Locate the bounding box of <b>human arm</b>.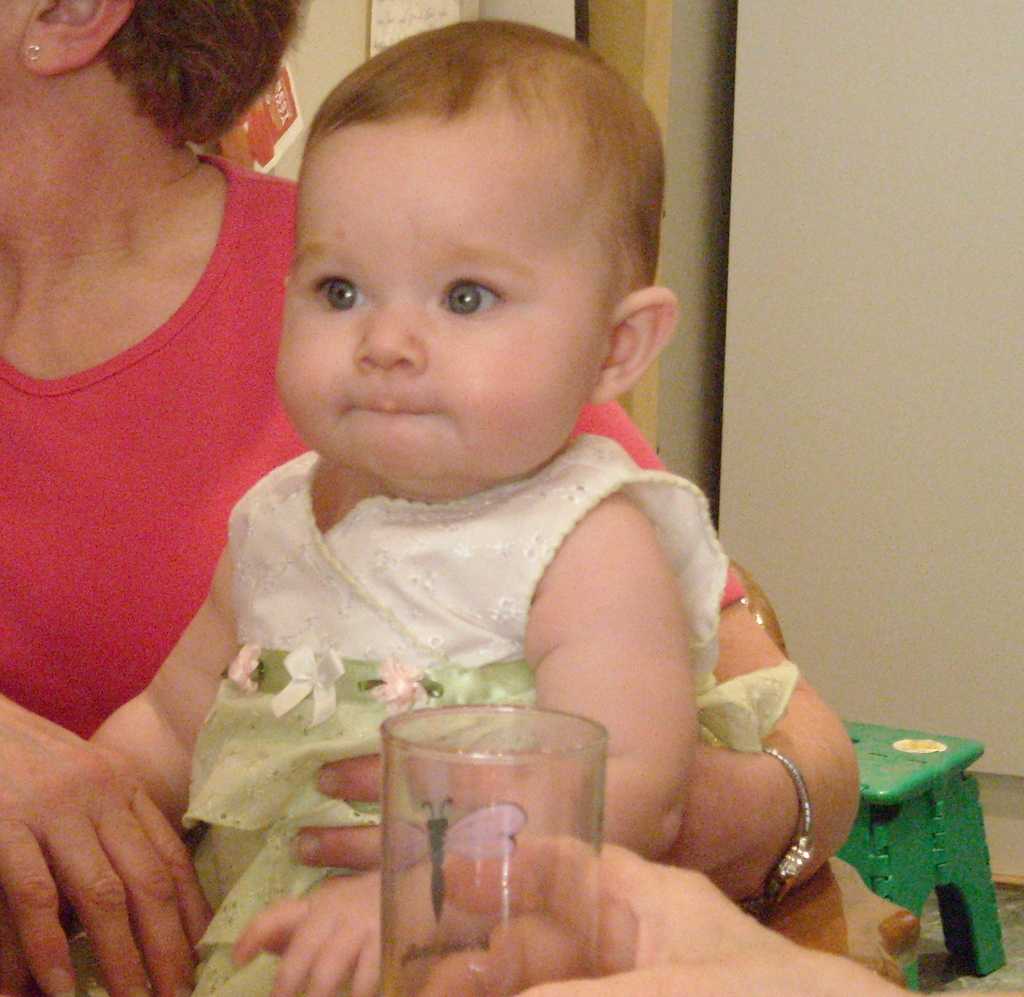
Bounding box: [x1=297, y1=406, x2=867, y2=996].
